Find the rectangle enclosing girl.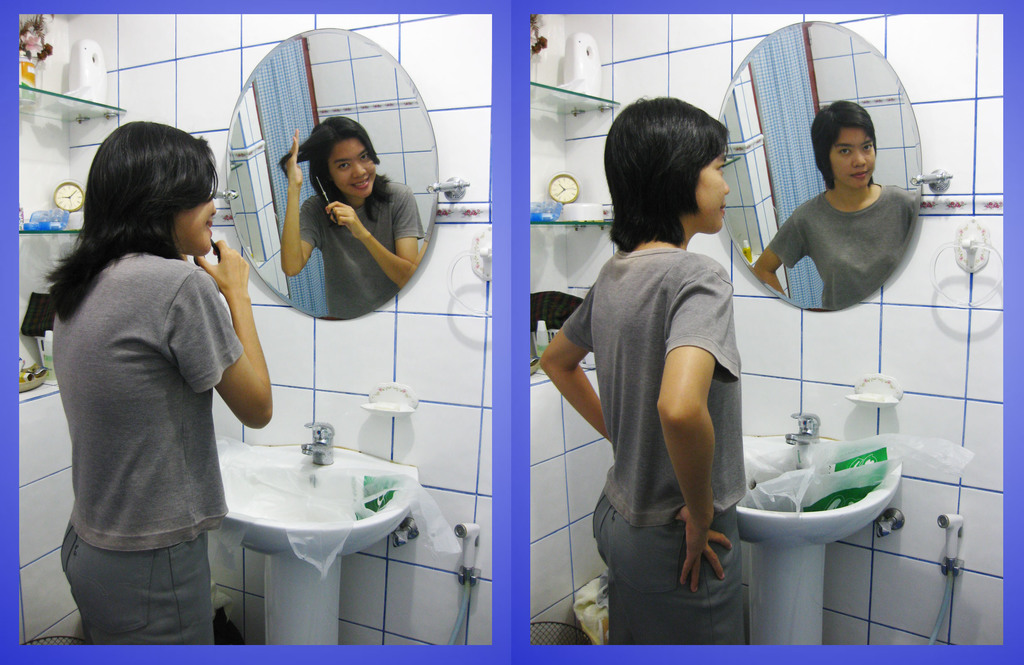
[left=40, top=122, right=273, bottom=643].
